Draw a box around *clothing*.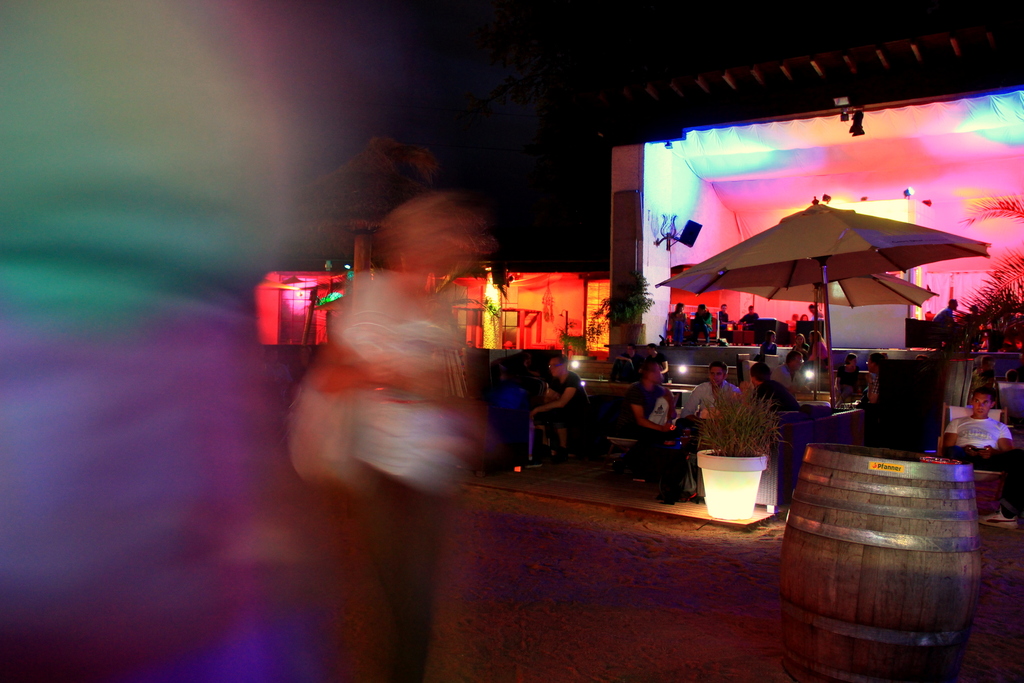
(left=932, top=308, right=951, bottom=347).
